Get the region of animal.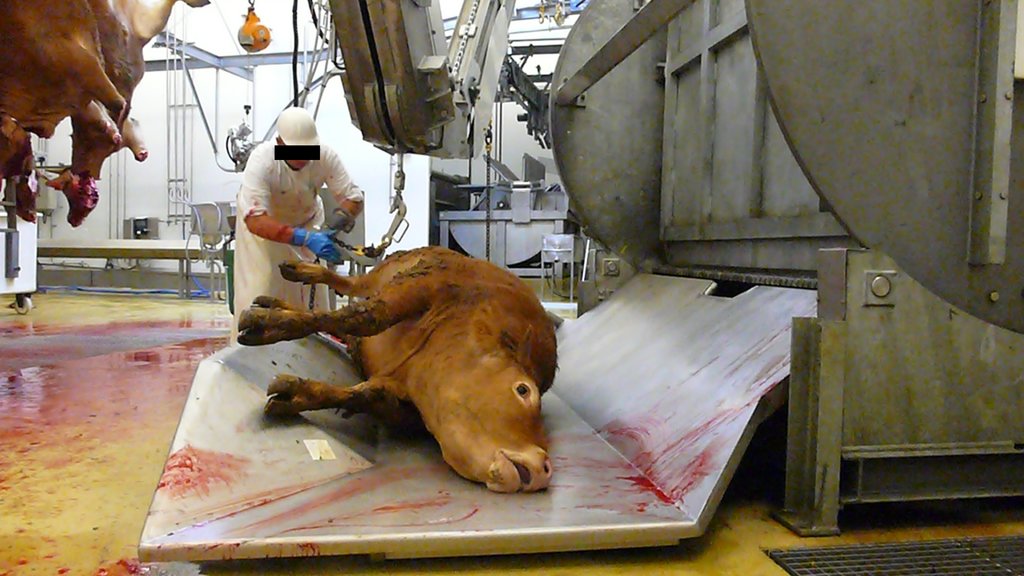
(1,0,120,229).
